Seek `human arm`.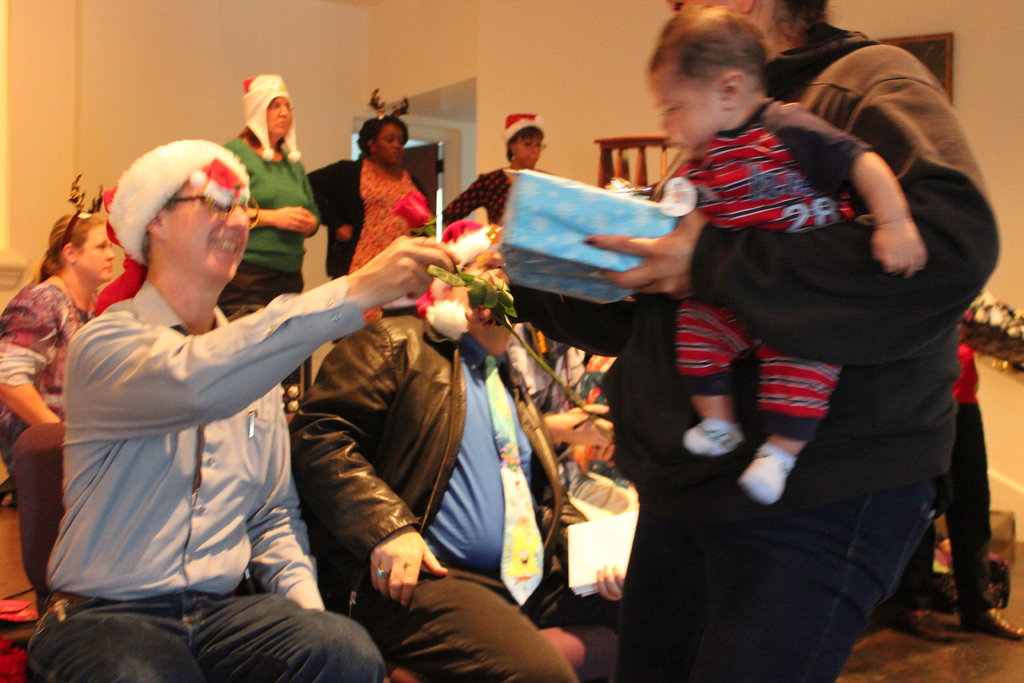
left=430, top=172, right=486, bottom=228.
